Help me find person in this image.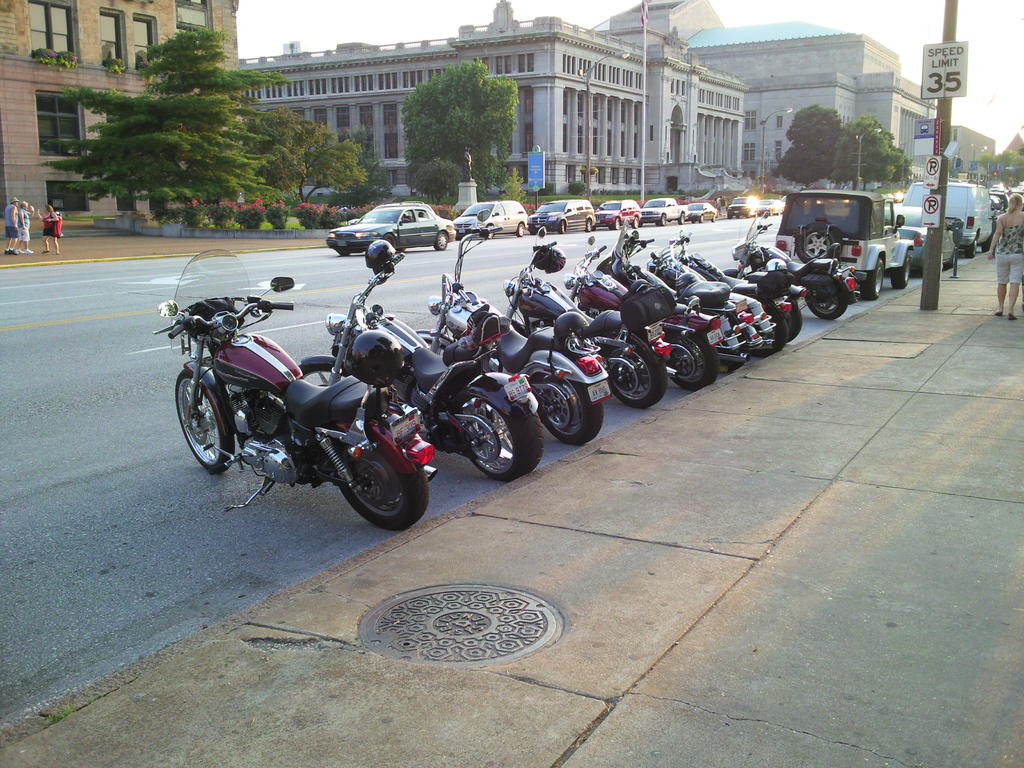
Found it: pyautogui.locateOnScreen(36, 204, 62, 256).
